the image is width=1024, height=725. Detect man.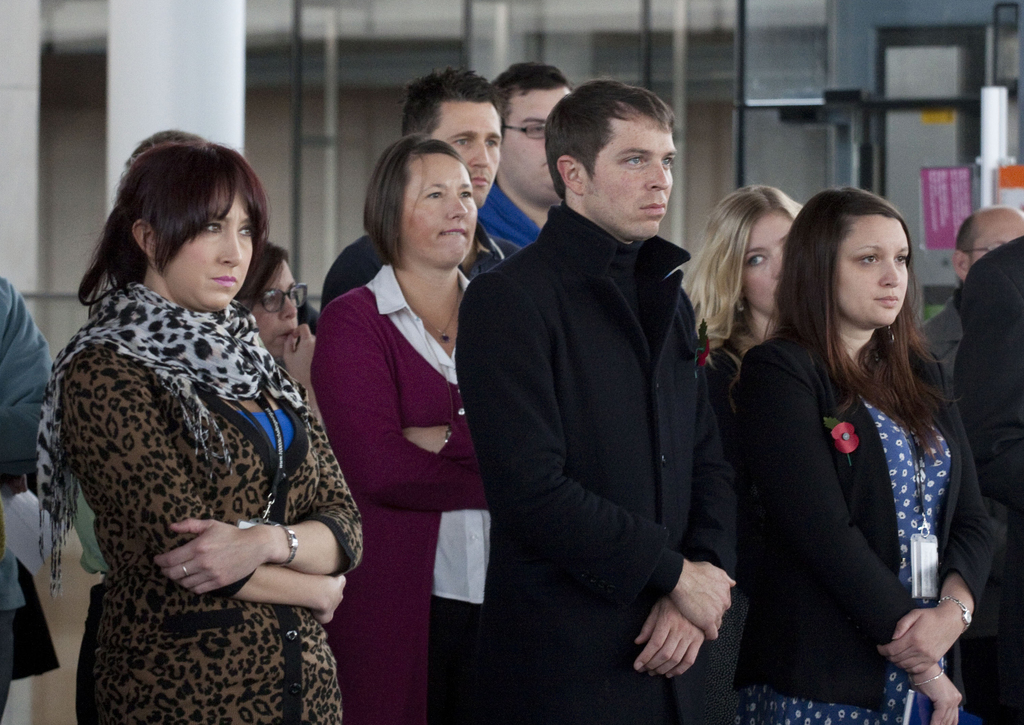
Detection: (left=916, top=205, right=1023, bottom=395).
